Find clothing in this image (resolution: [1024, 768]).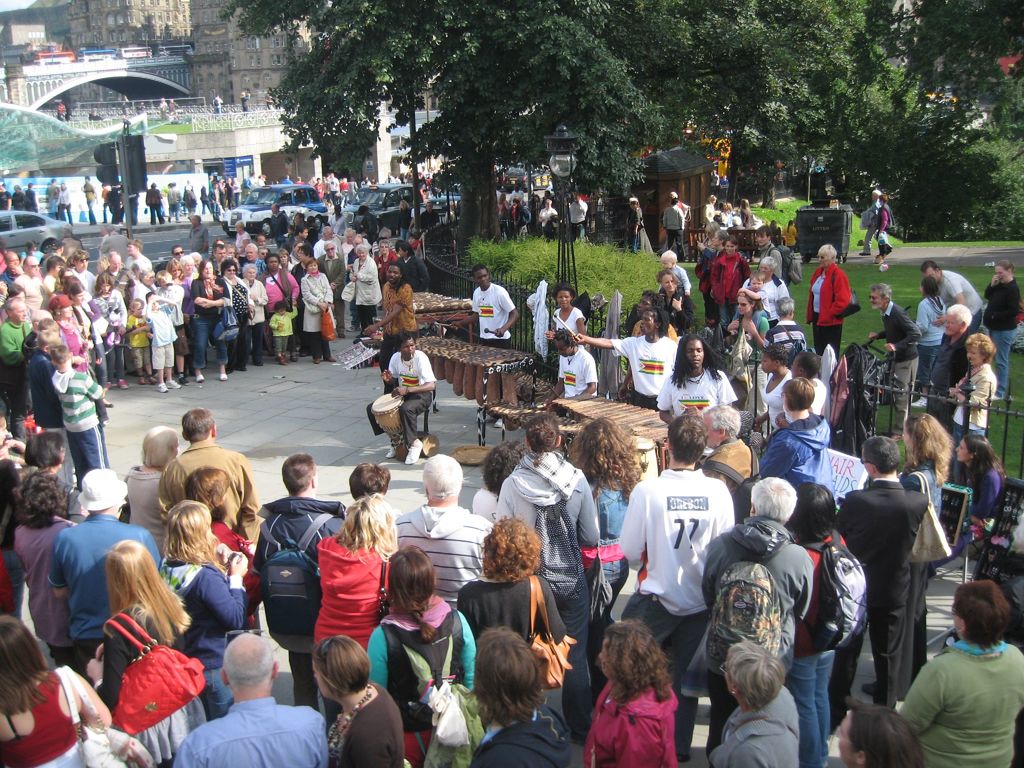
bbox(758, 239, 785, 282).
